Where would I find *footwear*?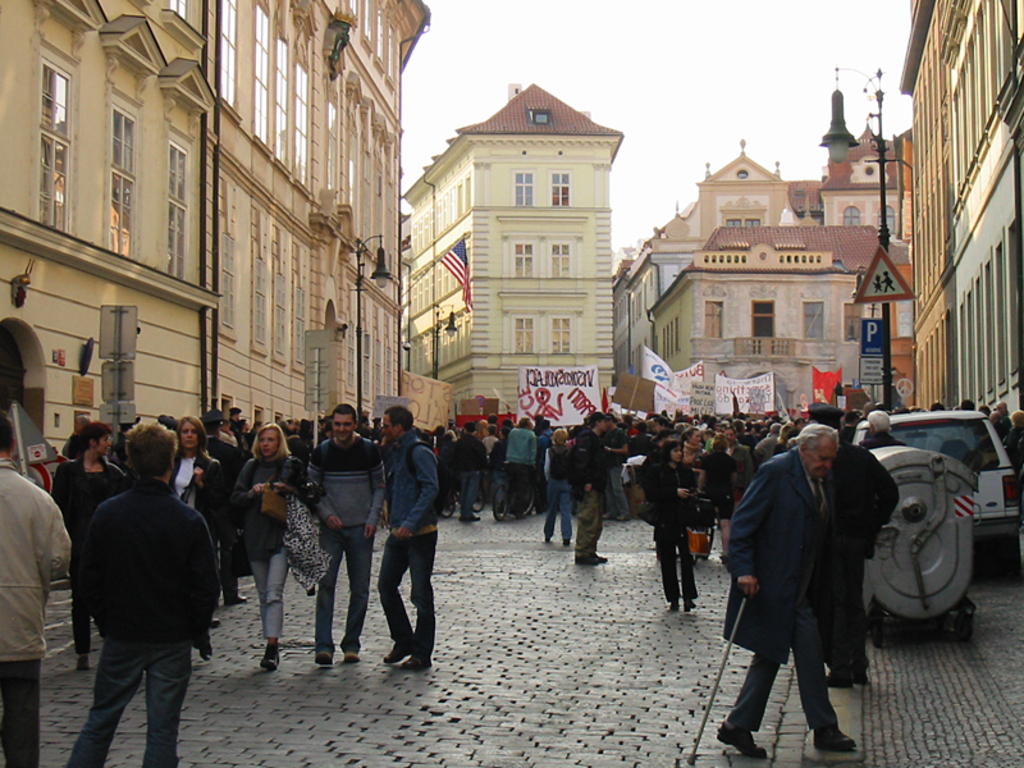
At (378,641,408,662).
